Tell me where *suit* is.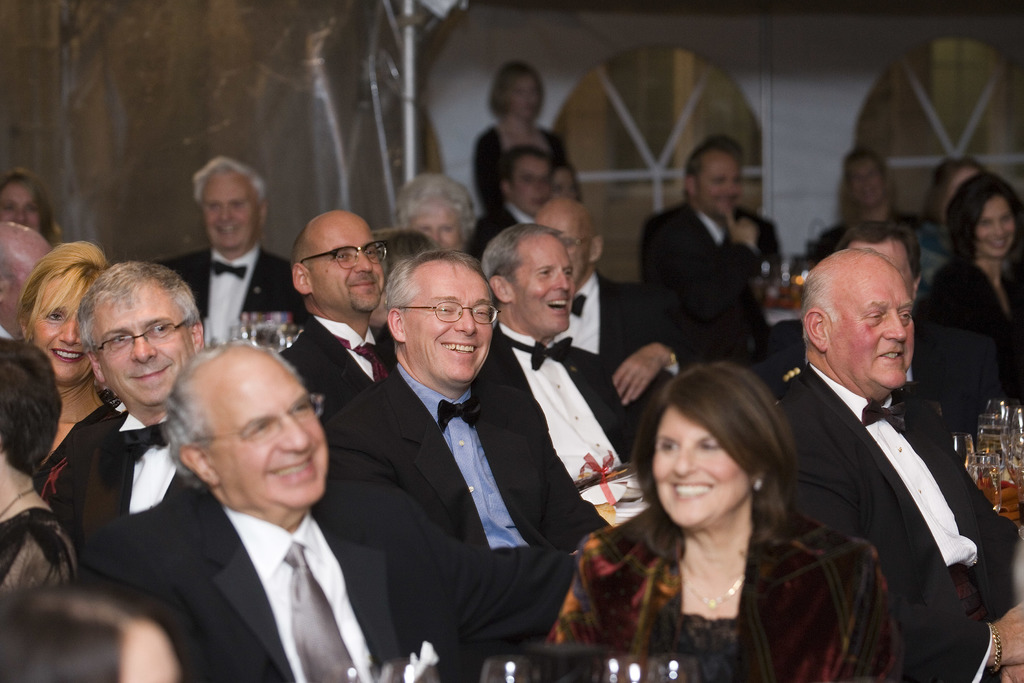
*suit* is at select_region(479, 202, 538, 258).
